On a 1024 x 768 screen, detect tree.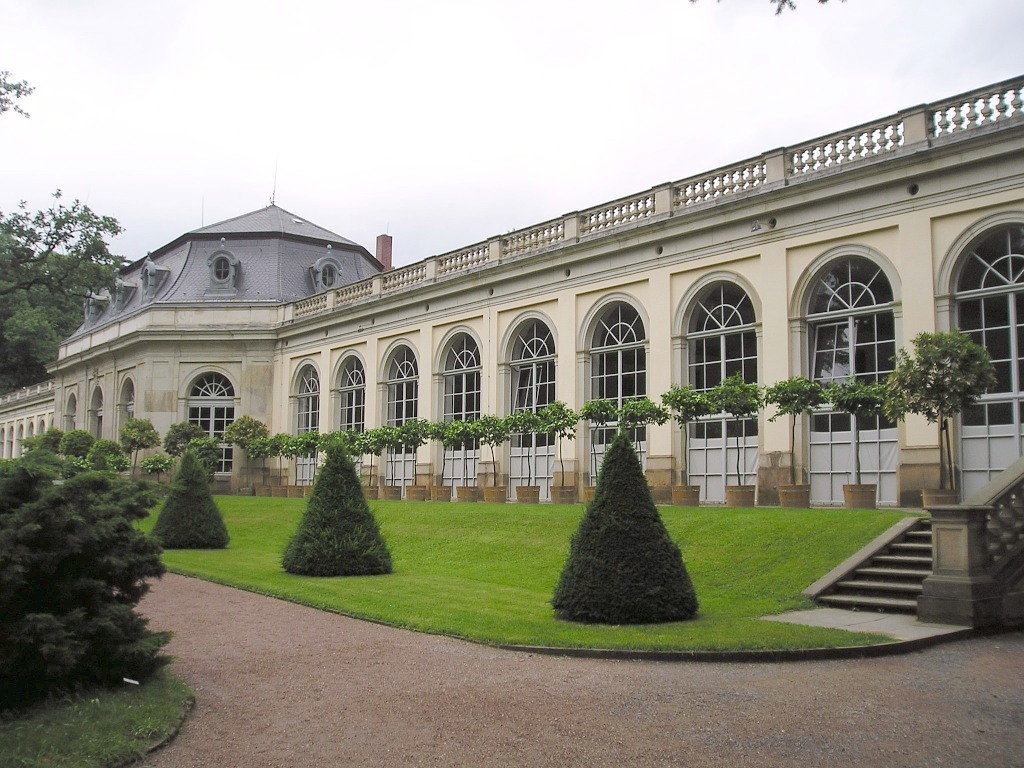
(0, 183, 127, 397).
